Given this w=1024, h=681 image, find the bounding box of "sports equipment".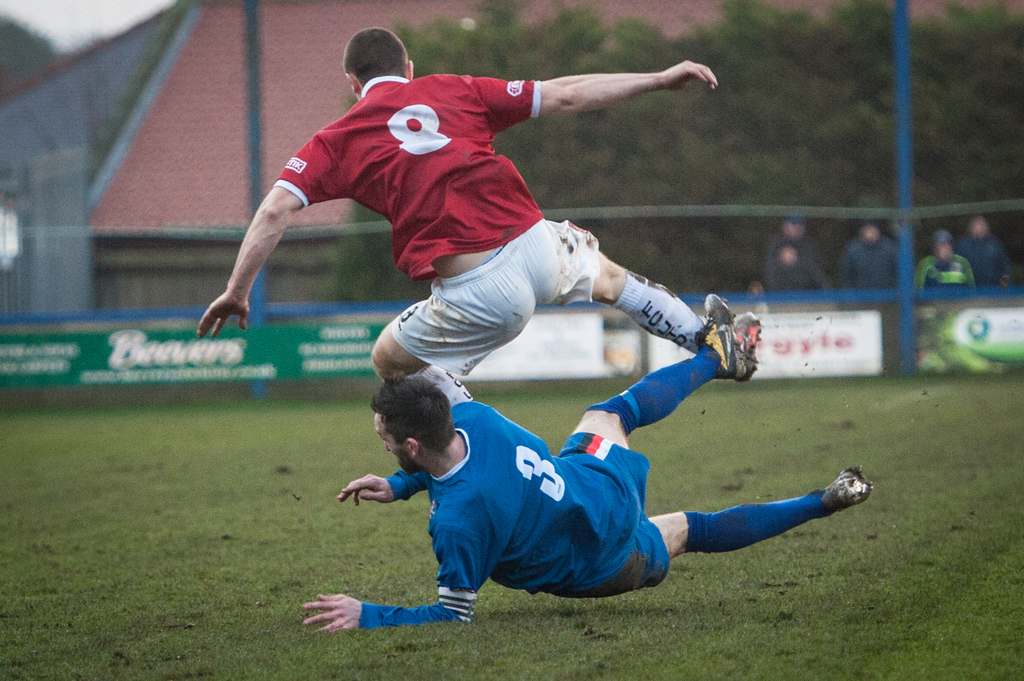
rect(713, 307, 765, 389).
